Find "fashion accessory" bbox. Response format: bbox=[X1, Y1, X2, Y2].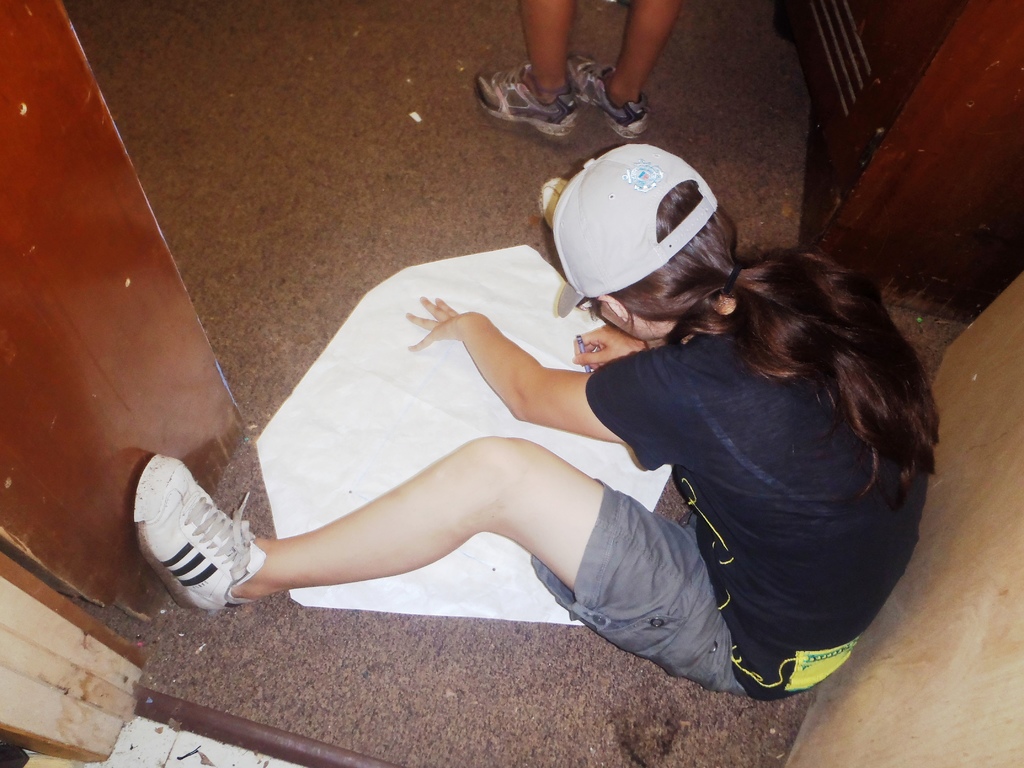
bbox=[540, 137, 717, 307].
